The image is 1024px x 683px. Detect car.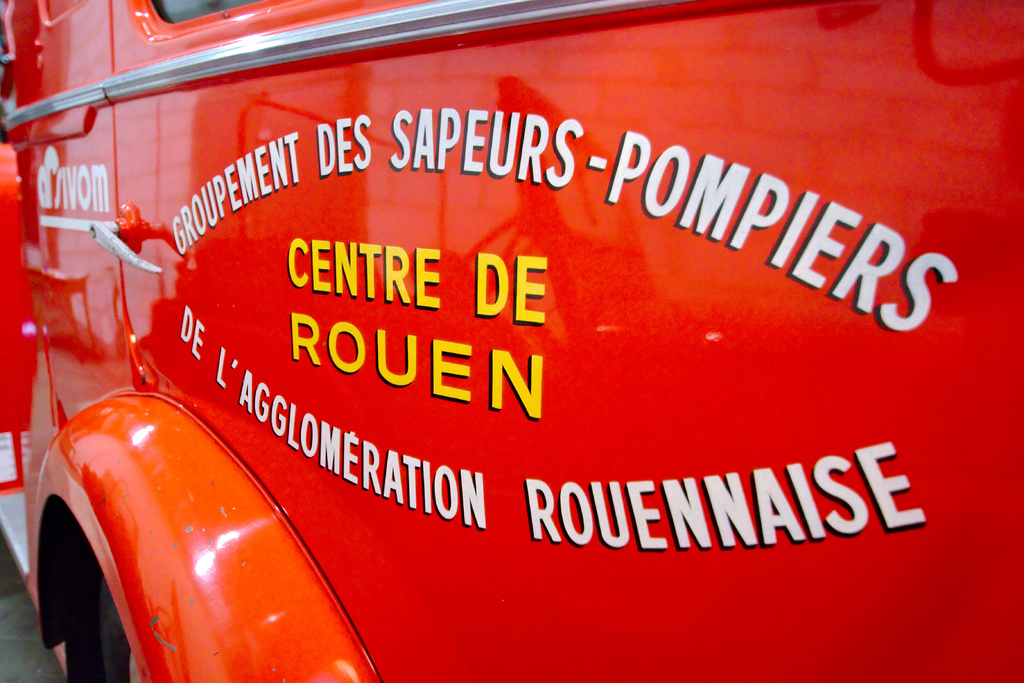
Detection: <bbox>0, 0, 1023, 682</bbox>.
